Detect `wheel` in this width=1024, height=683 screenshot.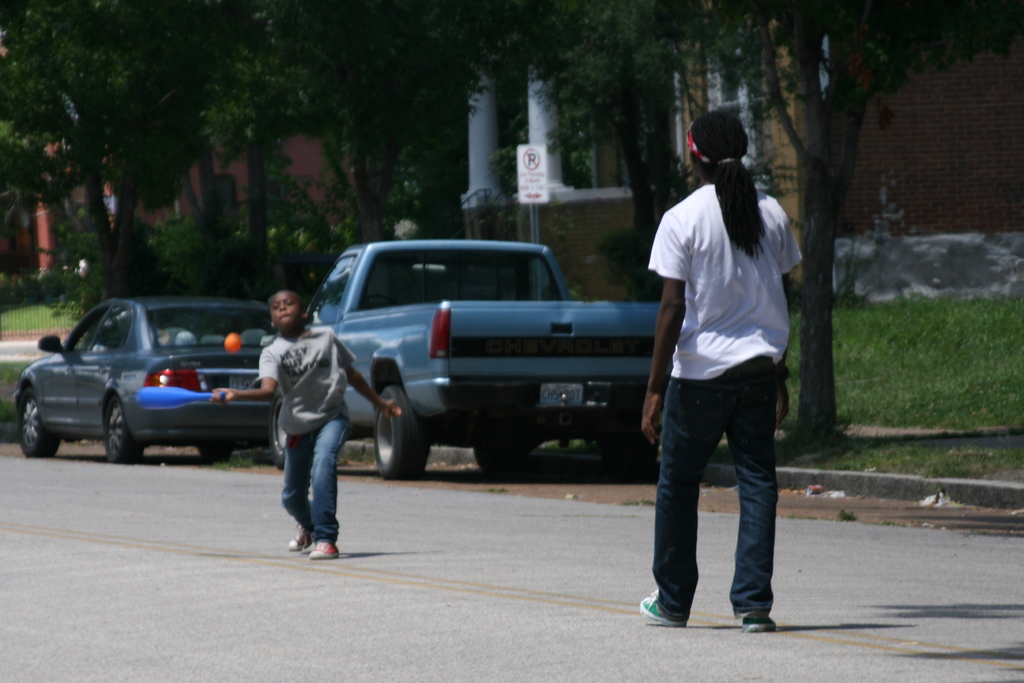
Detection: {"x1": 473, "y1": 444, "x2": 531, "y2": 482}.
